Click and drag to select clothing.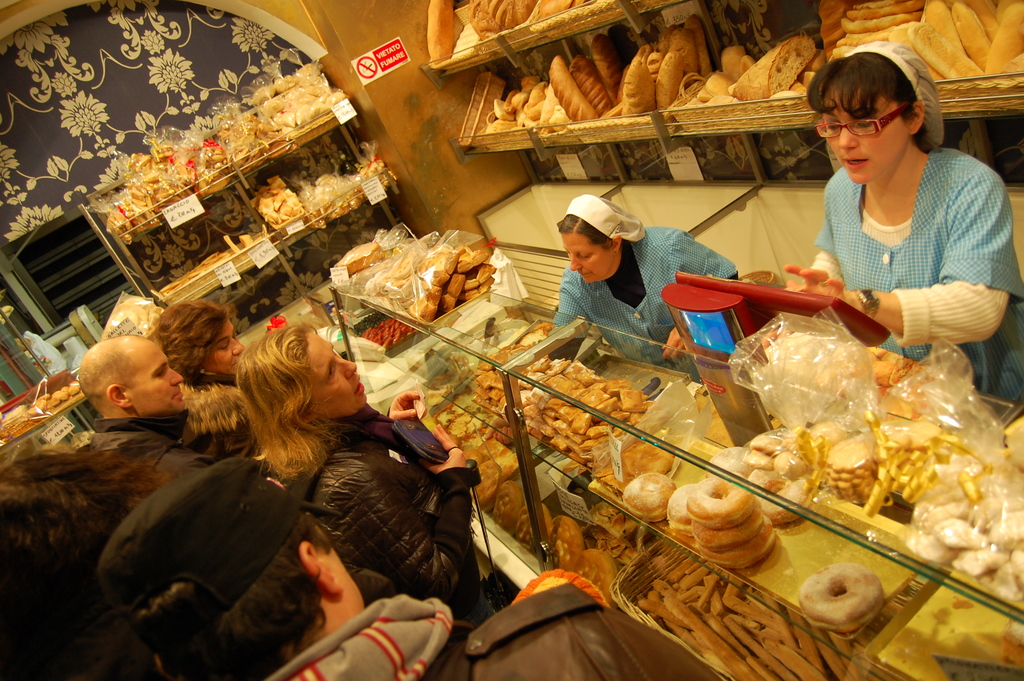
Selection: 173, 372, 270, 460.
